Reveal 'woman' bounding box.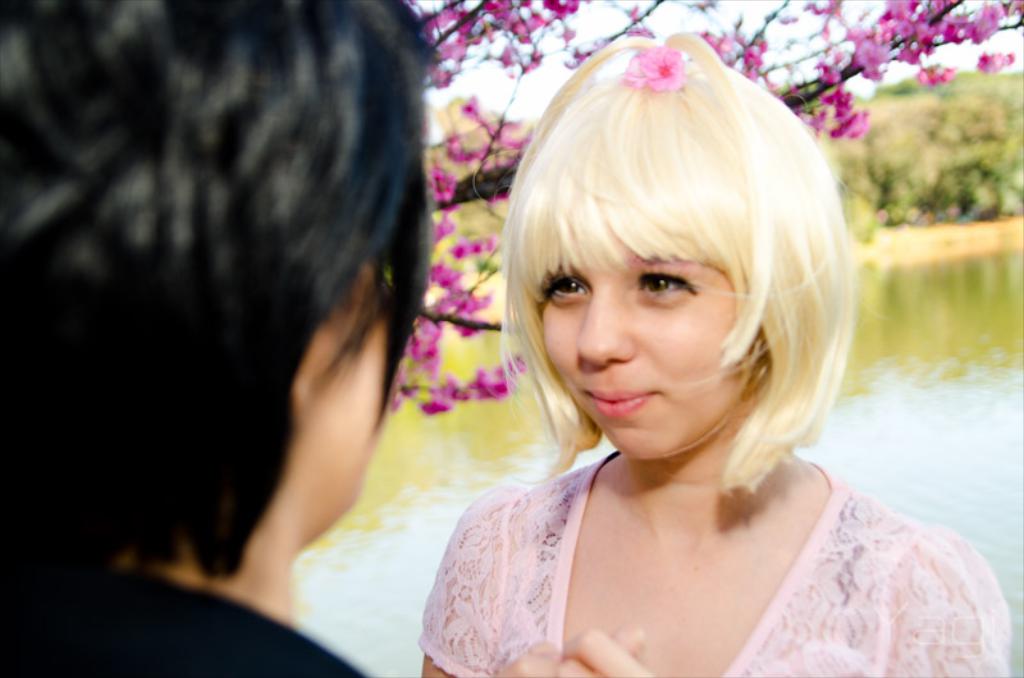
Revealed: bbox(402, 24, 1011, 672).
